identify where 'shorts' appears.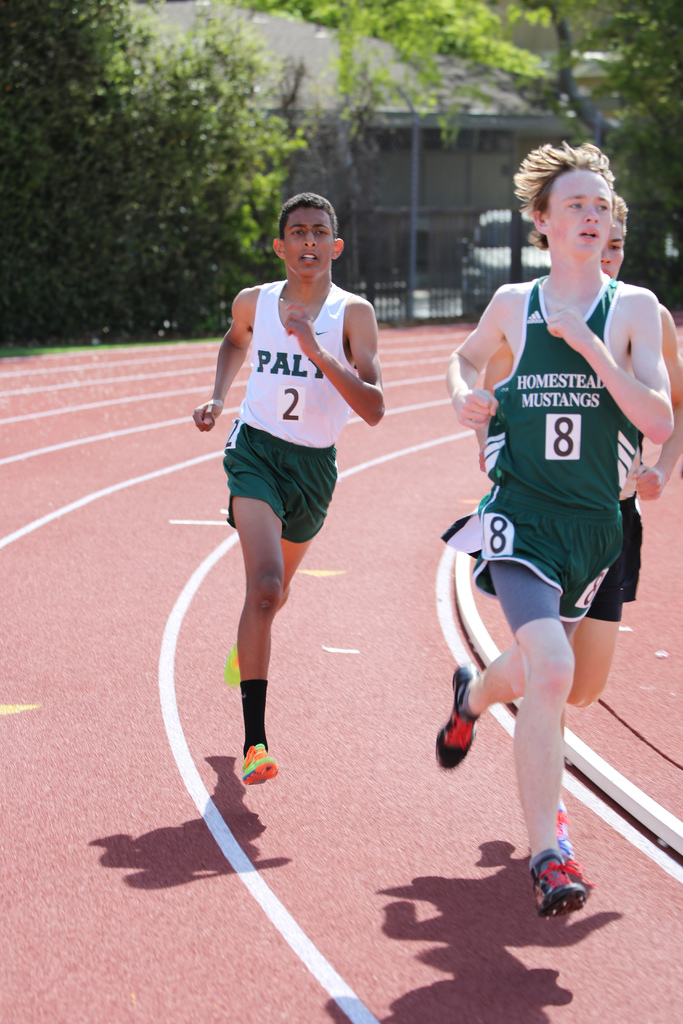
Appears at pyautogui.locateOnScreen(591, 495, 642, 623).
